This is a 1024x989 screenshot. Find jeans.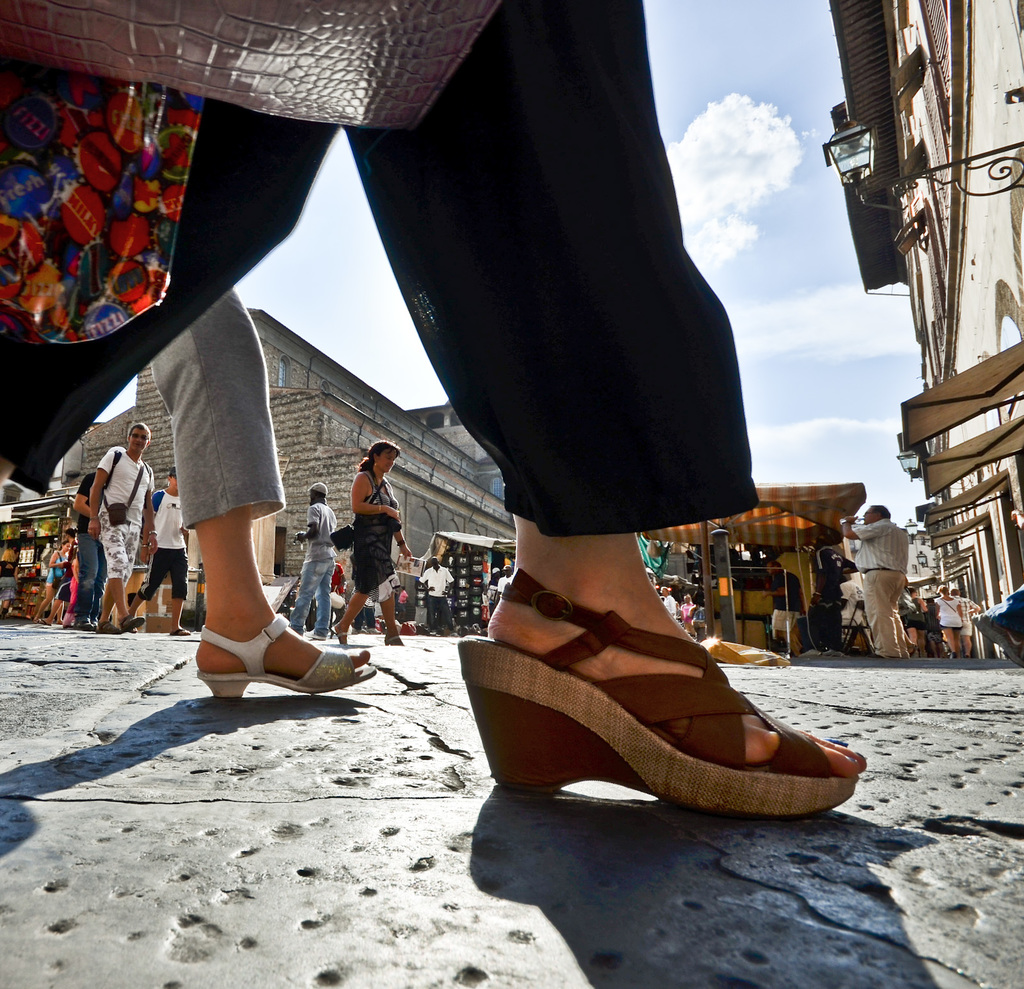
Bounding box: left=74, top=533, right=109, bottom=615.
